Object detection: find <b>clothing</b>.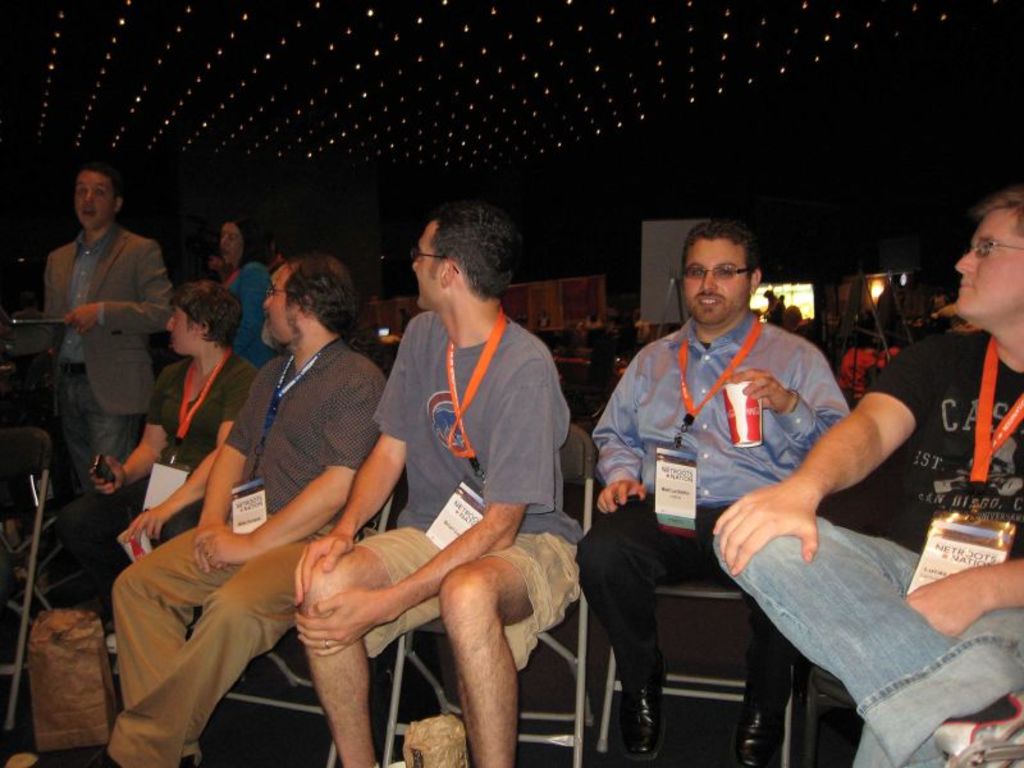
rect(32, 166, 175, 534).
